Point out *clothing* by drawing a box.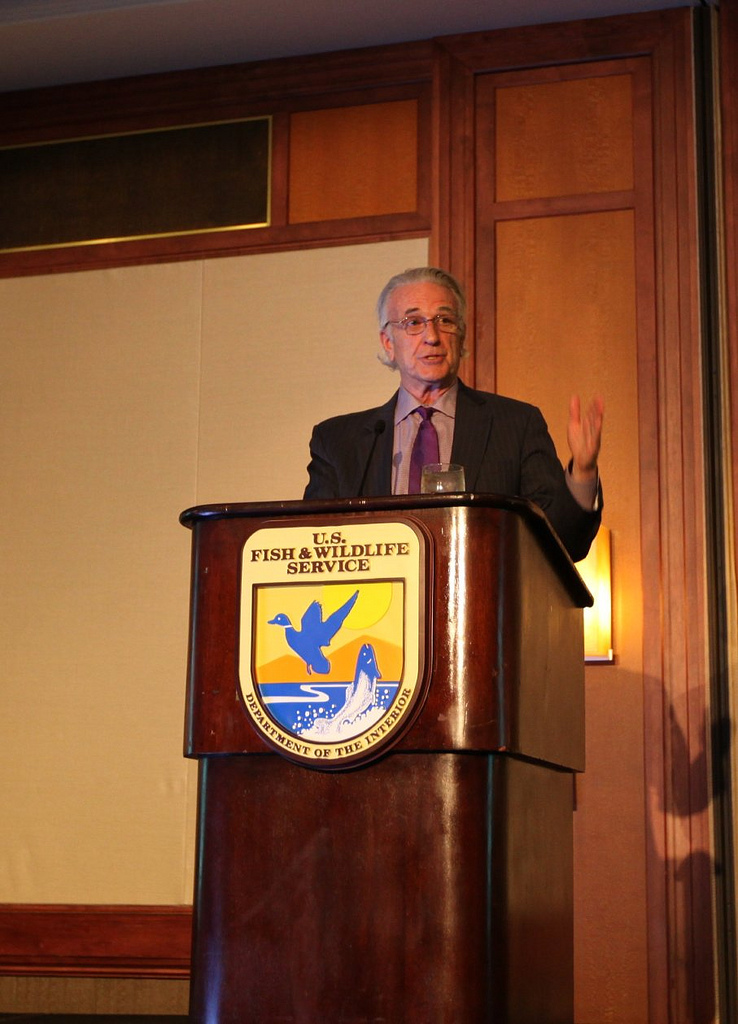
pyautogui.locateOnScreen(267, 329, 596, 557).
